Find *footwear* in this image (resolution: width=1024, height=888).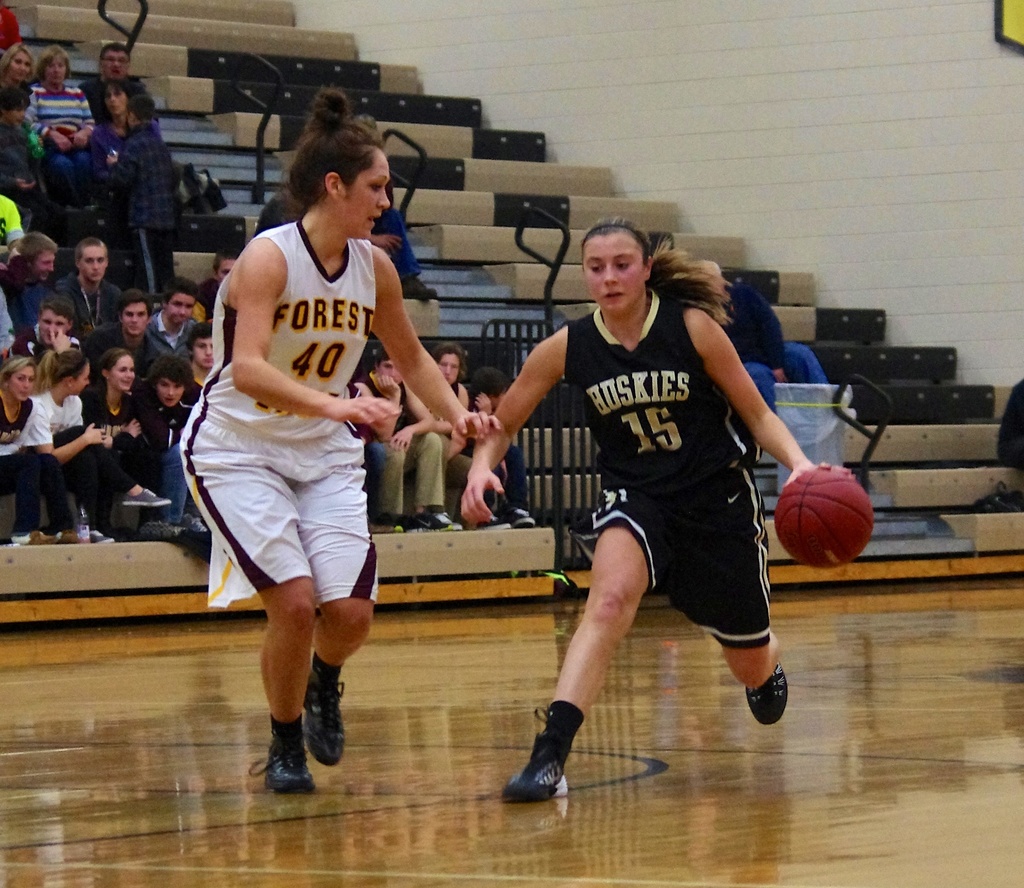
detection(440, 512, 460, 530).
